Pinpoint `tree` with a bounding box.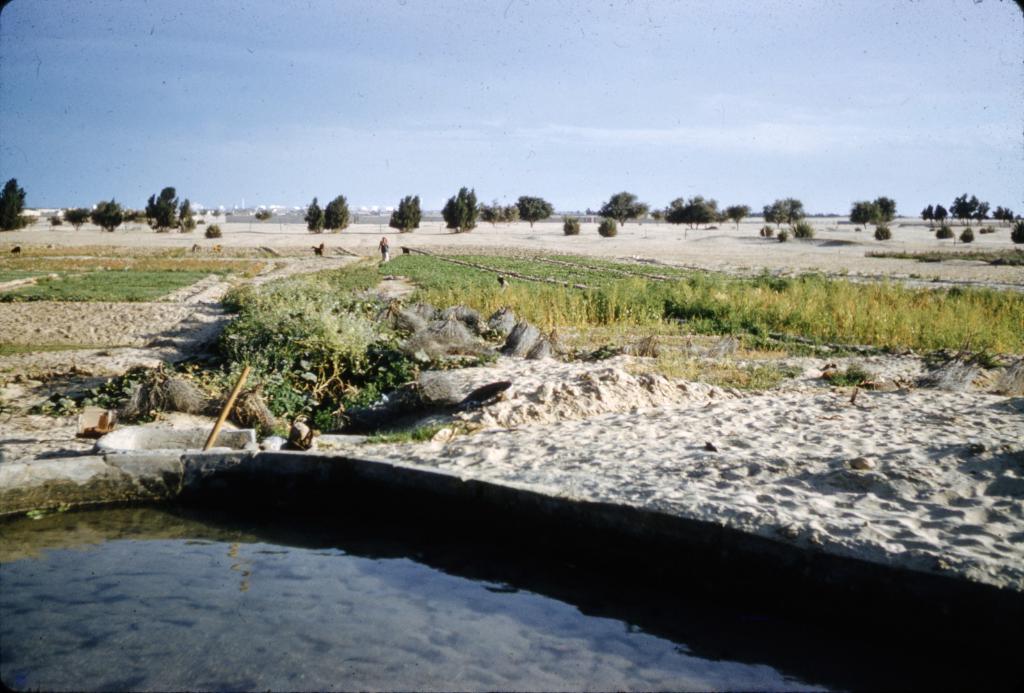
bbox=[322, 194, 351, 235].
